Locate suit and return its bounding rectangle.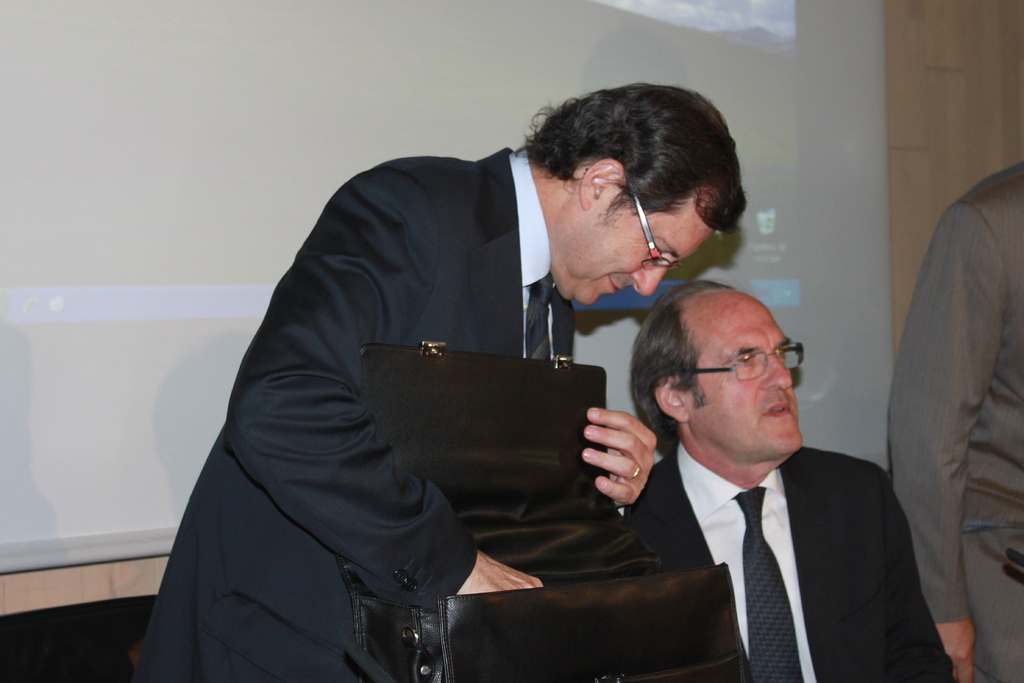
[138, 147, 635, 682].
